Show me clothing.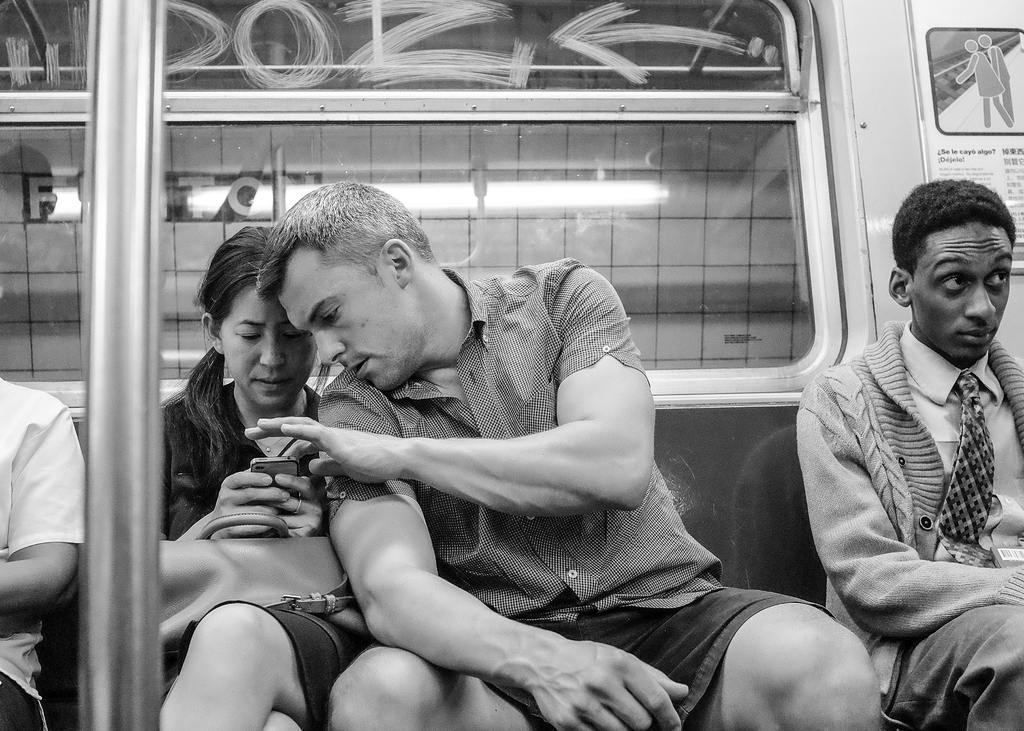
clothing is here: (x1=0, y1=367, x2=91, y2=730).
